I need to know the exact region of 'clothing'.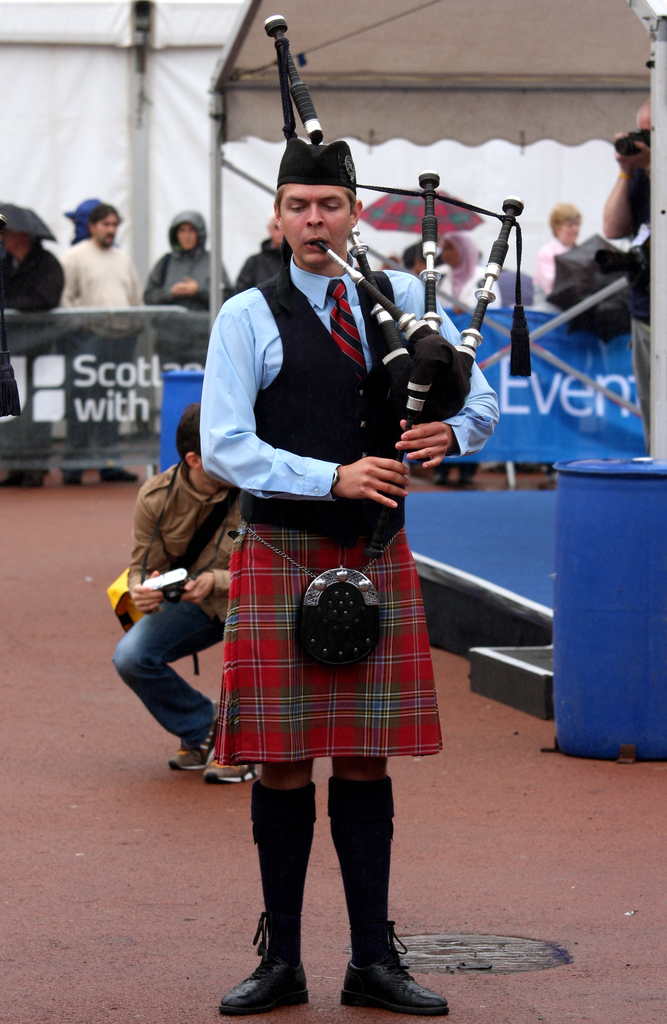
Region: detection(49, 232, 139, 332).
